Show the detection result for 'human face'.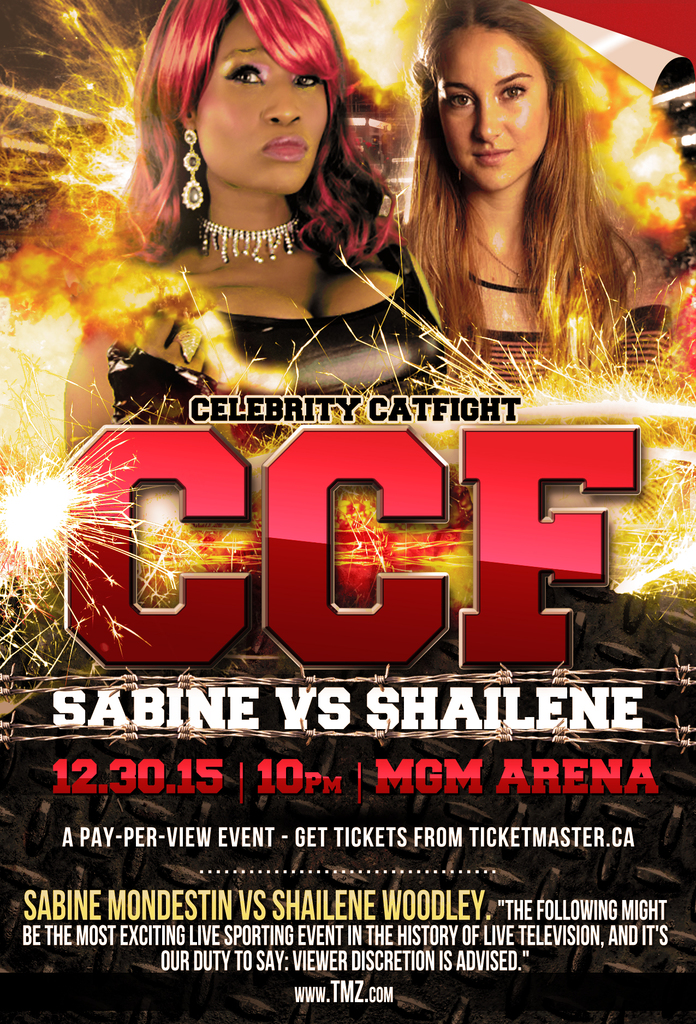
x1=198 y1=12 x2=326 y2=196.
